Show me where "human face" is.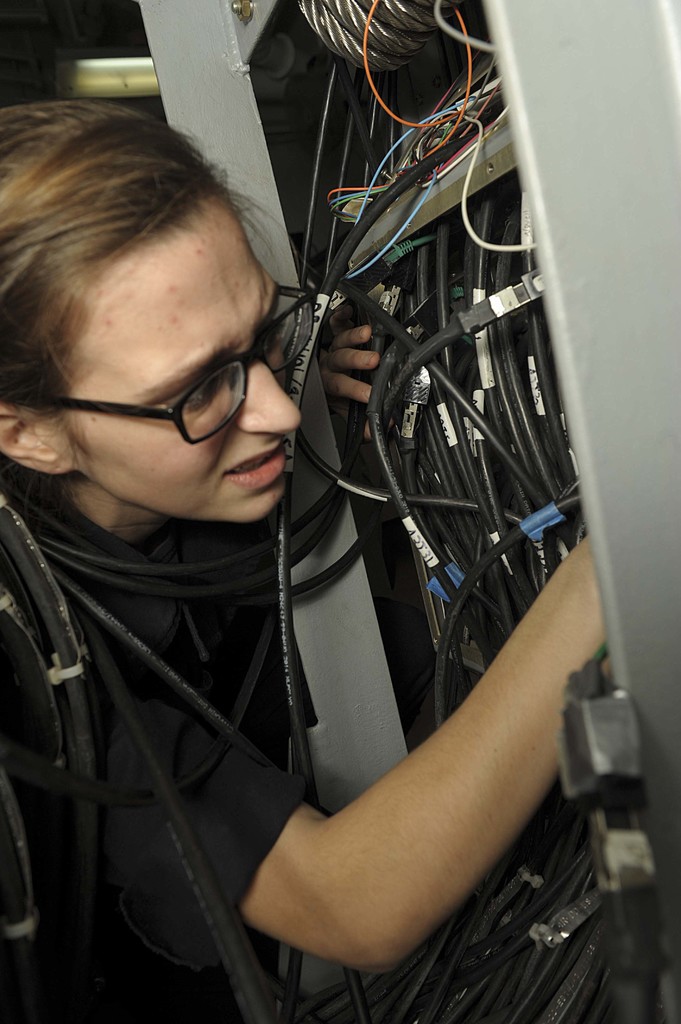
"human face" is at <box>54,200,303,522</box>.
